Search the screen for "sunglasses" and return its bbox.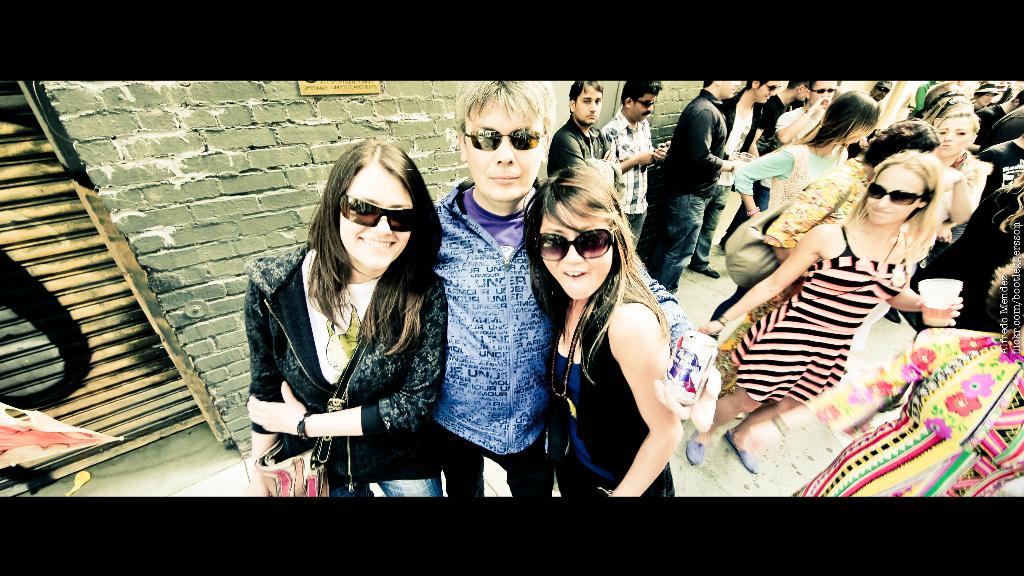
Found: l=339, t=198, r=419, b=237.
